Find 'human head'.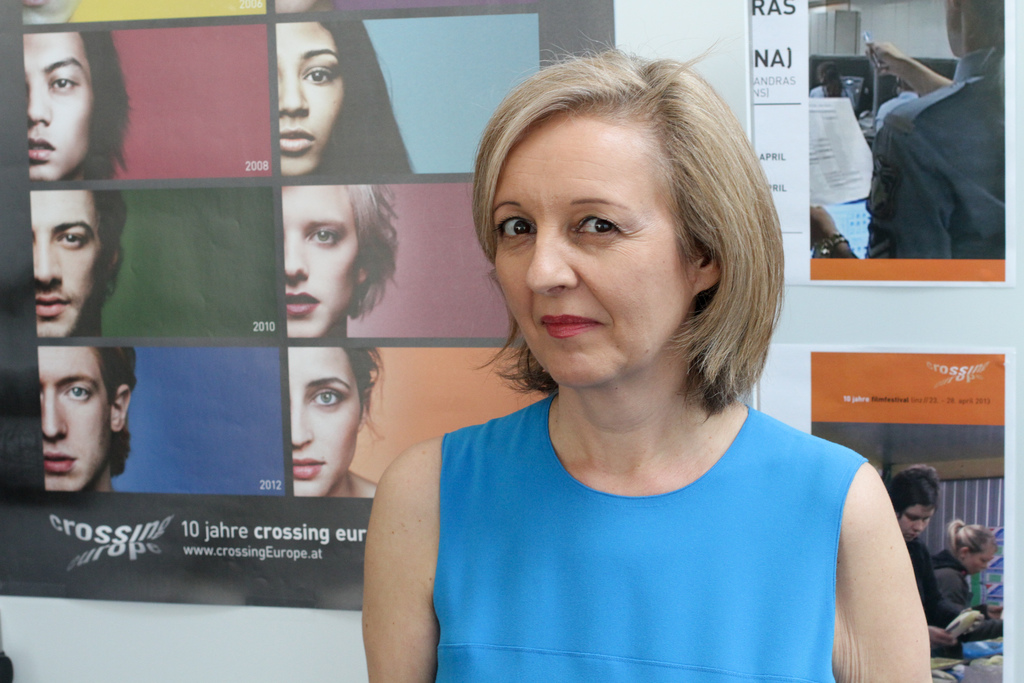
[885, 465, 939, 543].
